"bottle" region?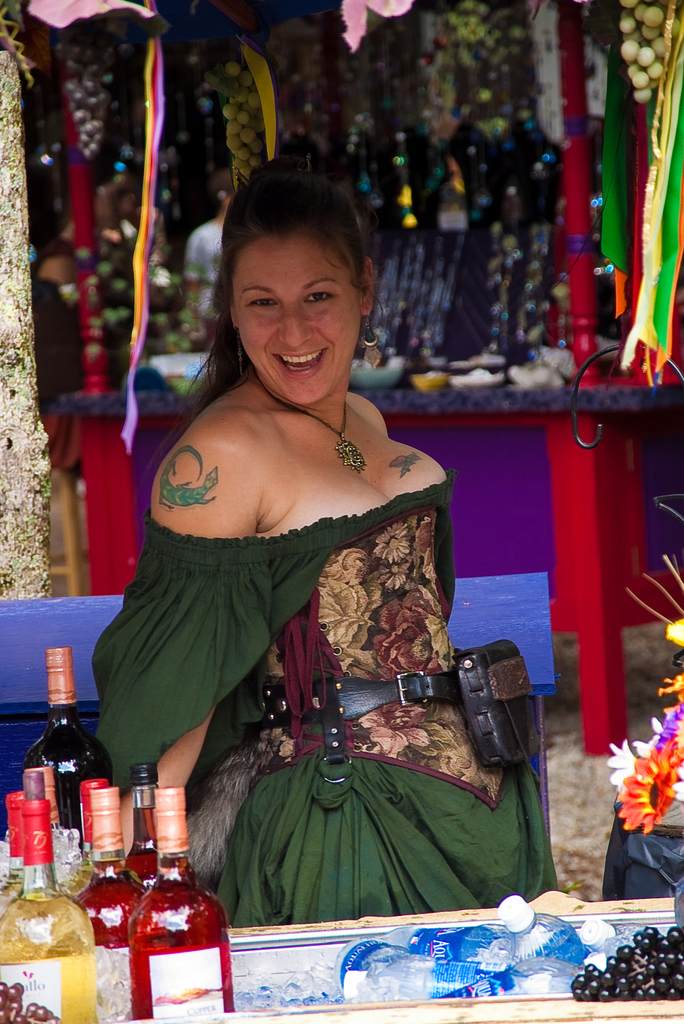
box=[0, 788, 61, 857]
